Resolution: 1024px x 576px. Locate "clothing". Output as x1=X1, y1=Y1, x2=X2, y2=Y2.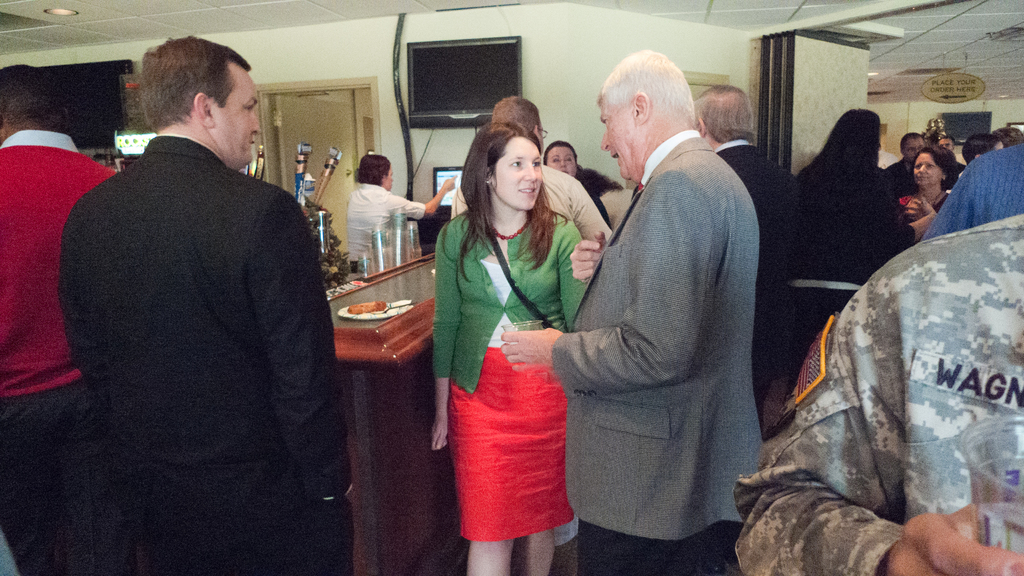
x1=712, y1=136, x2=788, y2=396.
